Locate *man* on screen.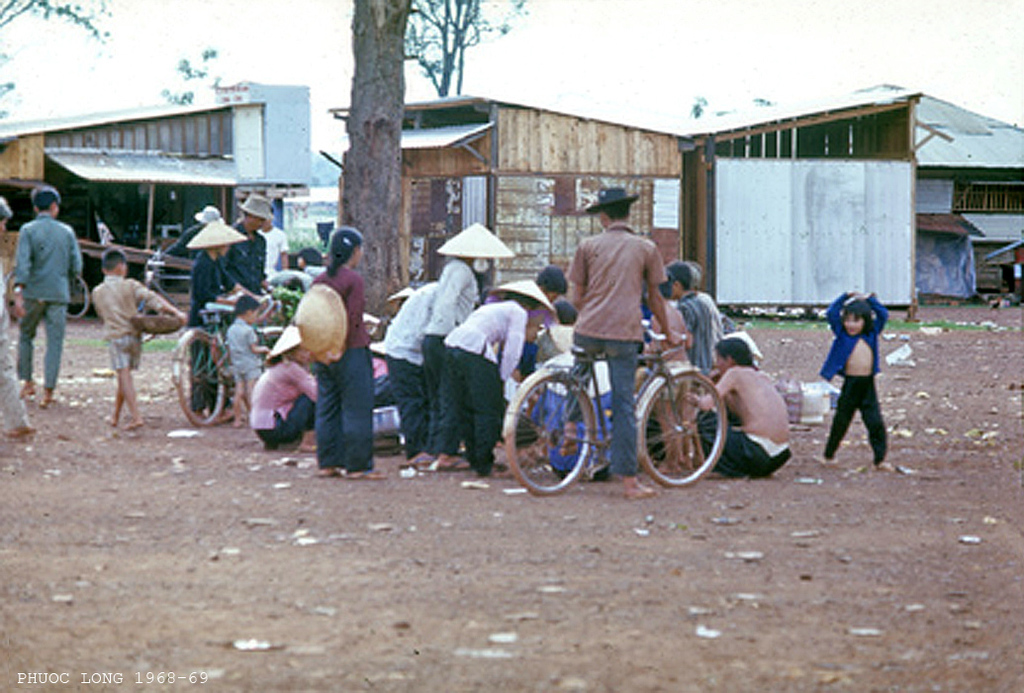
On screen at 441, 292, 542, 471.
